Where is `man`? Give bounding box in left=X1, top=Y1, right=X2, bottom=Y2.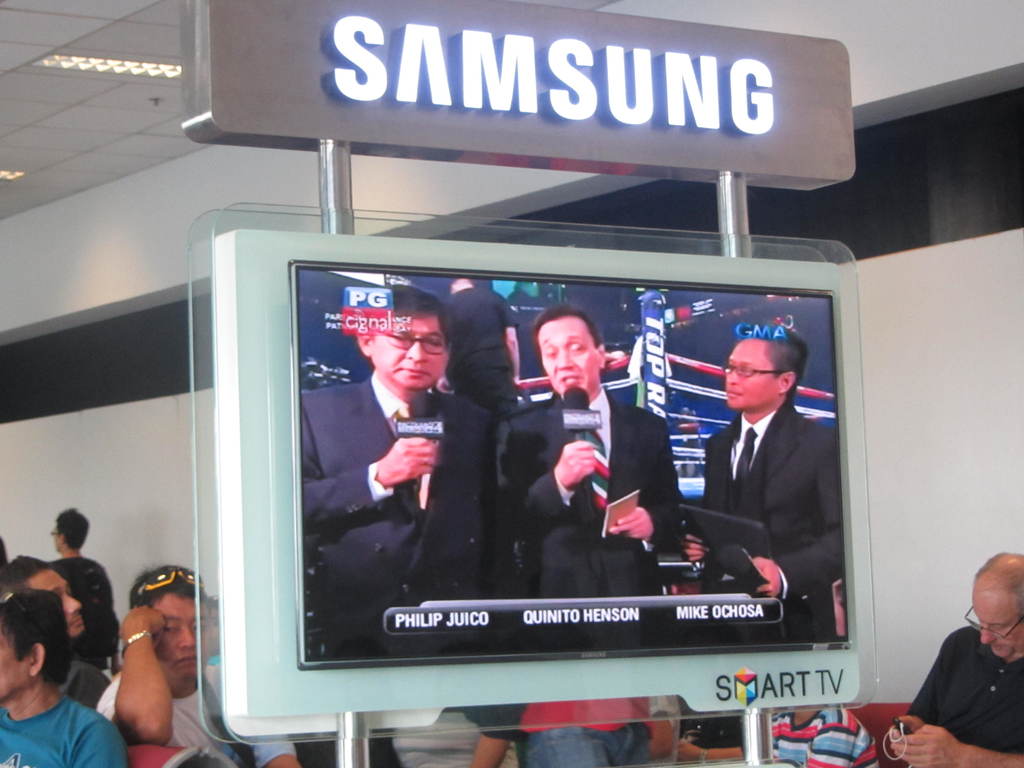
left=436, top=273, right=525, bottom=414.
